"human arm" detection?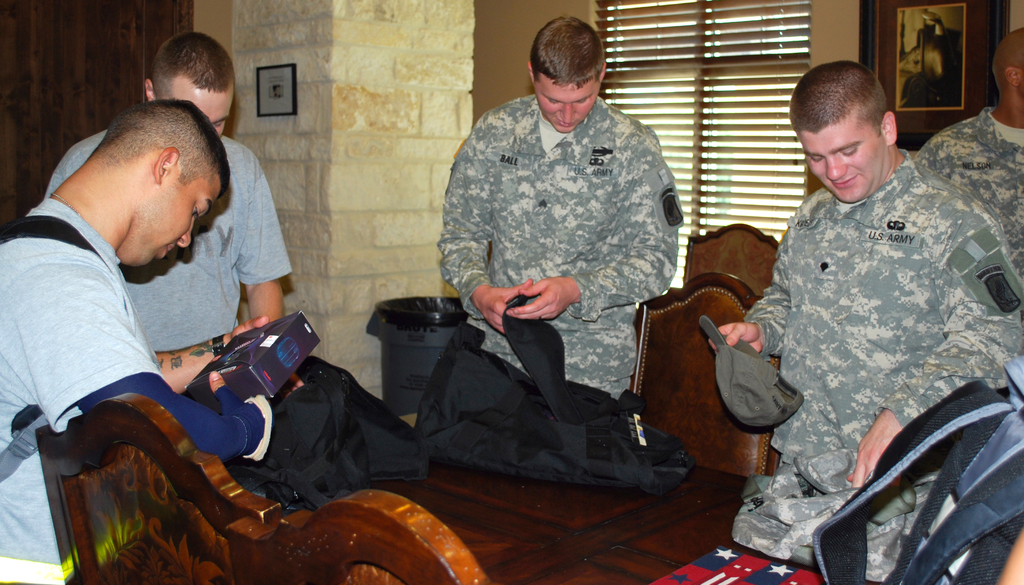
(left=139, top=320, right=229, bottom=384)
